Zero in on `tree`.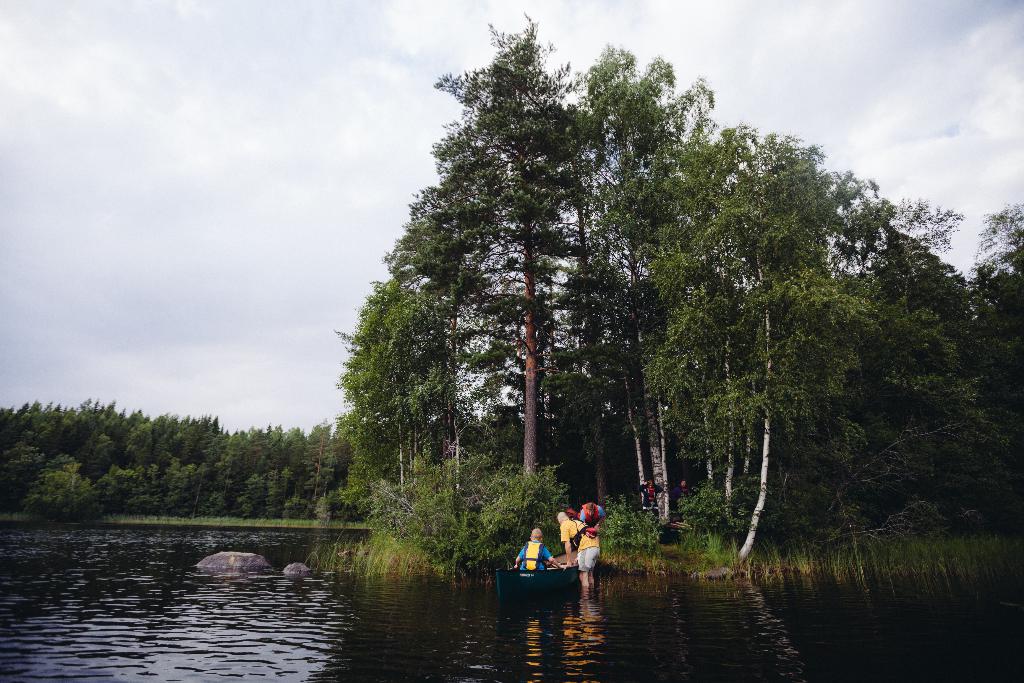
Zeroed in: pyautogui.locateOnScreen(171, 466, 207, 507).
